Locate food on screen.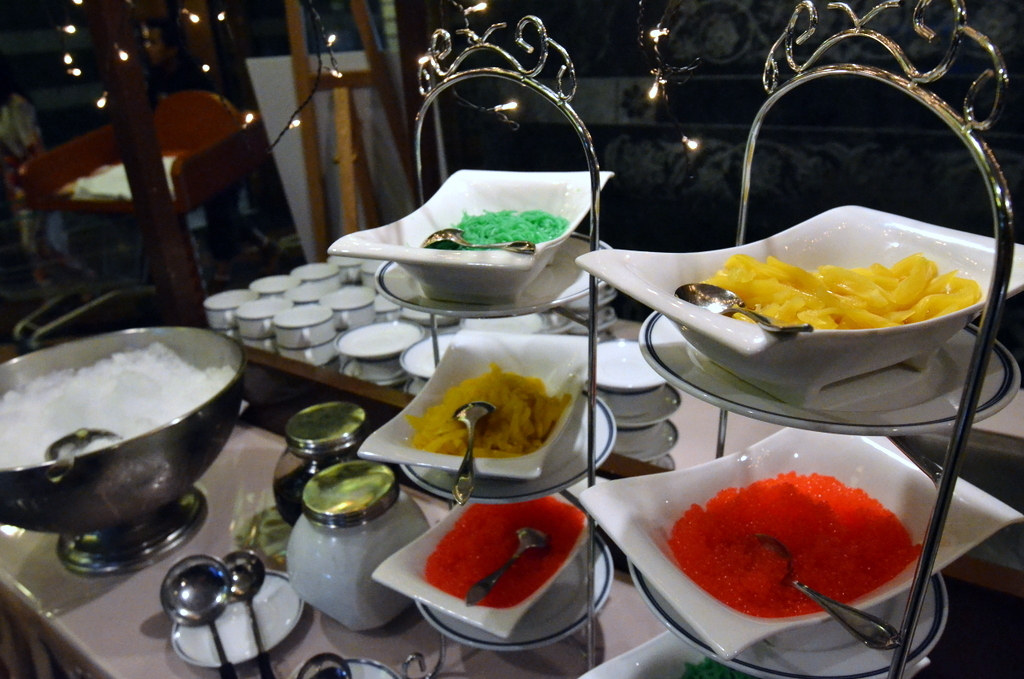
On screen at crop(0, 338, 233, 468).
